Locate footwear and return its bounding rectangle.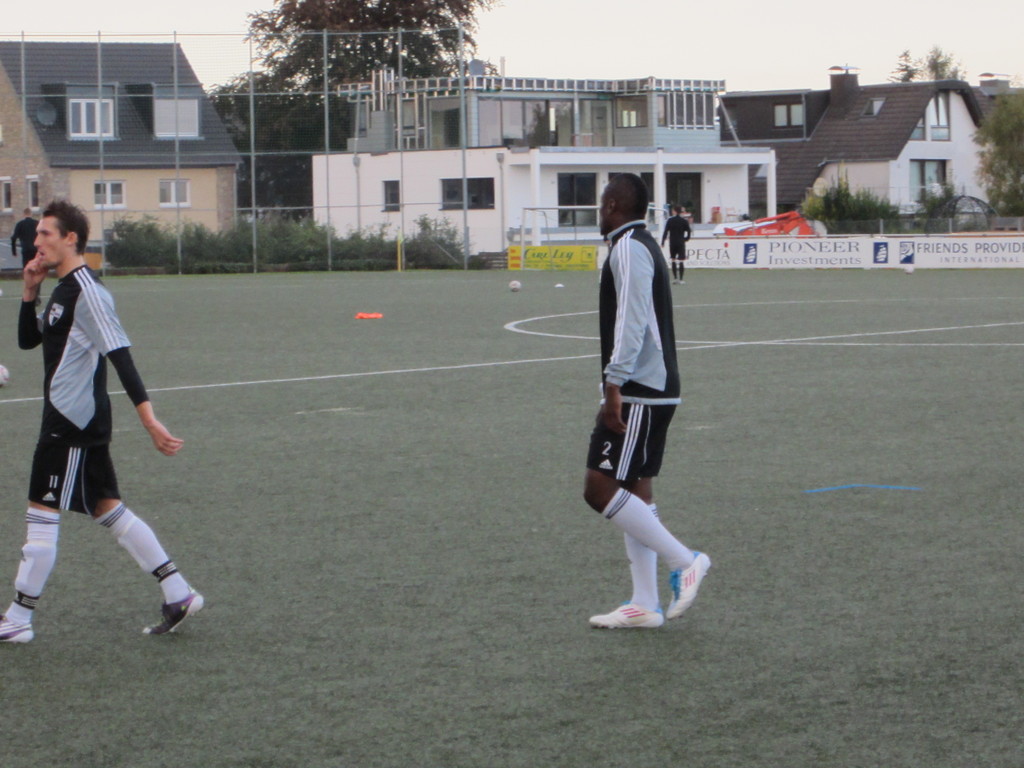
(left=0, top=616, right=38, bottom=646).
